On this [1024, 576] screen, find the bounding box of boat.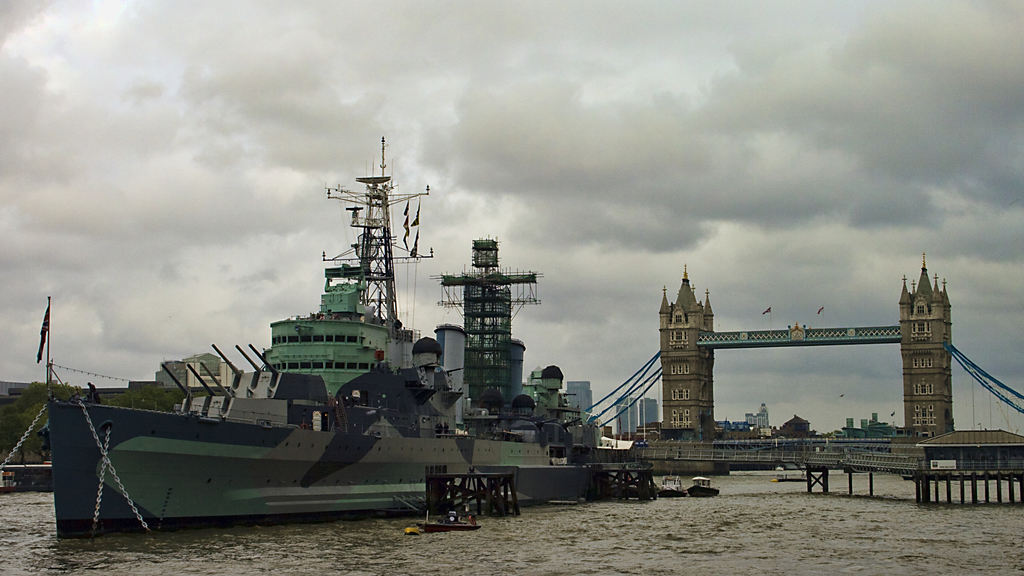
Bounding box: locate(686, 472, 721, 502).
